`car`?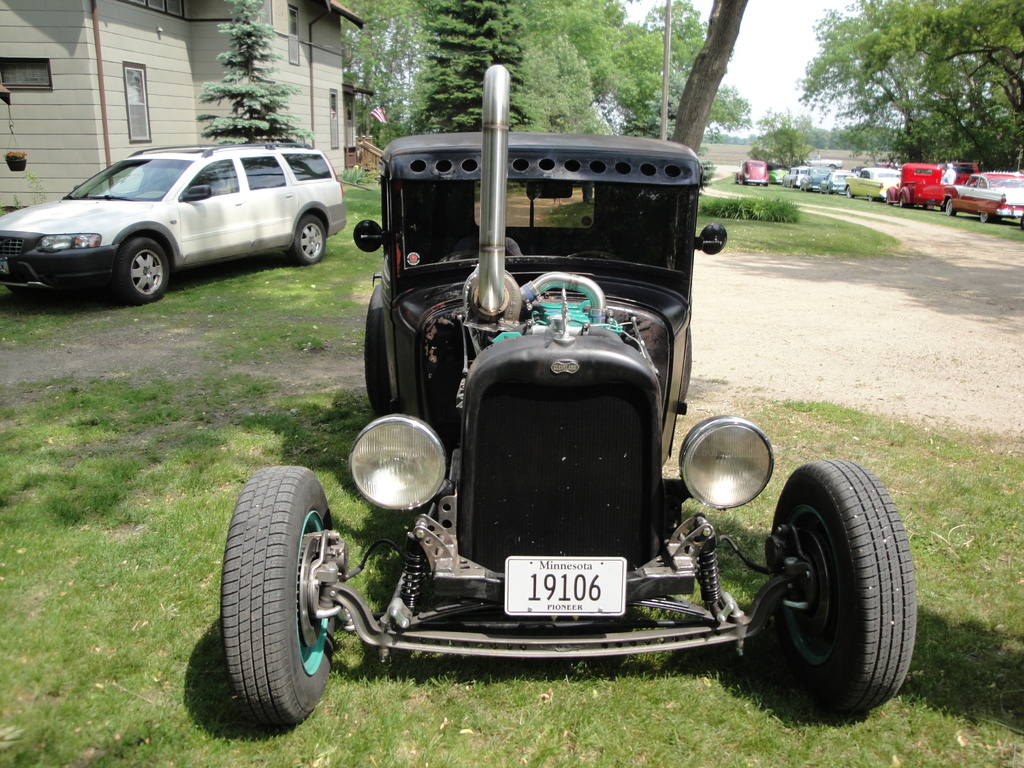
BBox(765, 167, 787, 179)
